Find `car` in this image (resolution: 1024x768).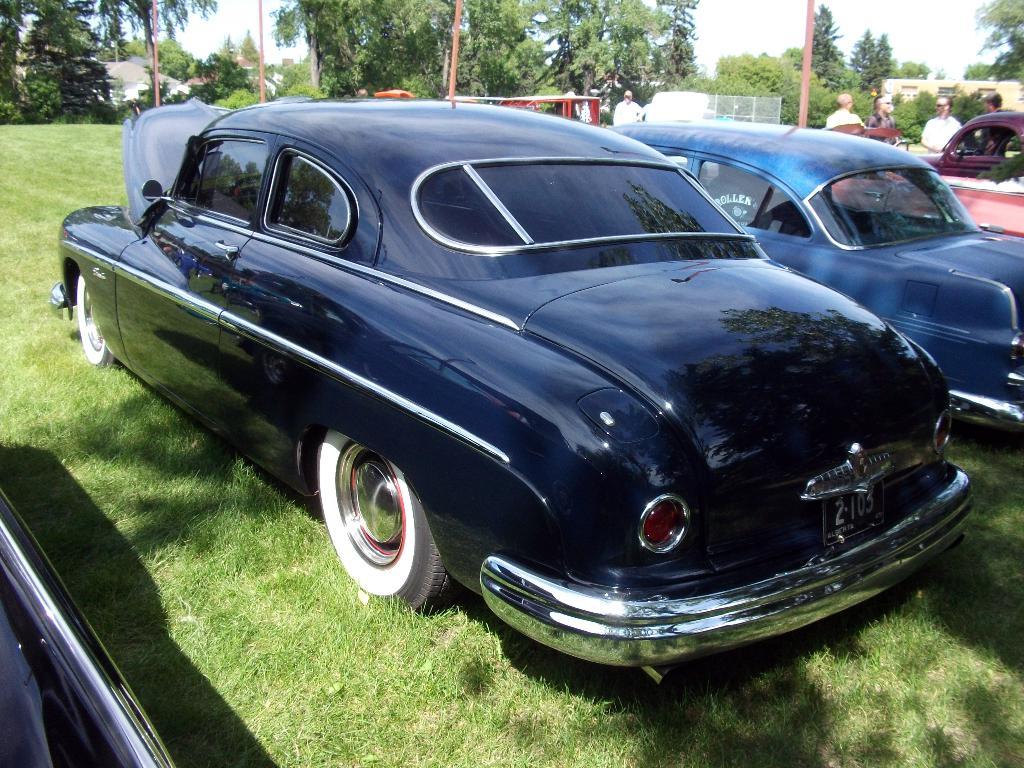
l=834, t=108, r=1023, b=239.
